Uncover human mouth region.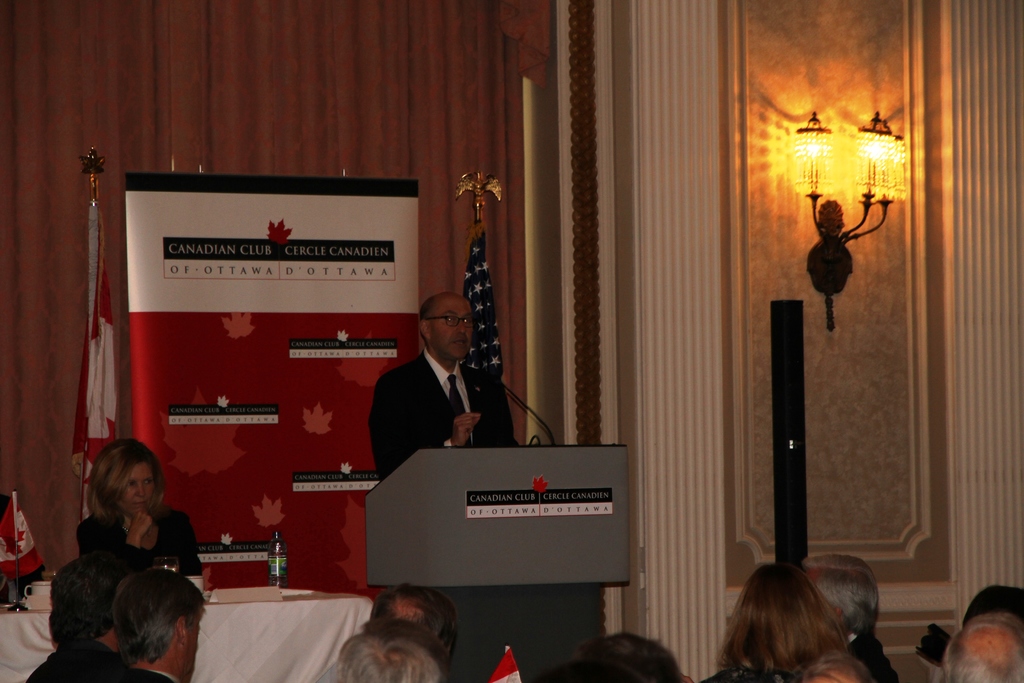
Uncovered: 452/343/463/344.
